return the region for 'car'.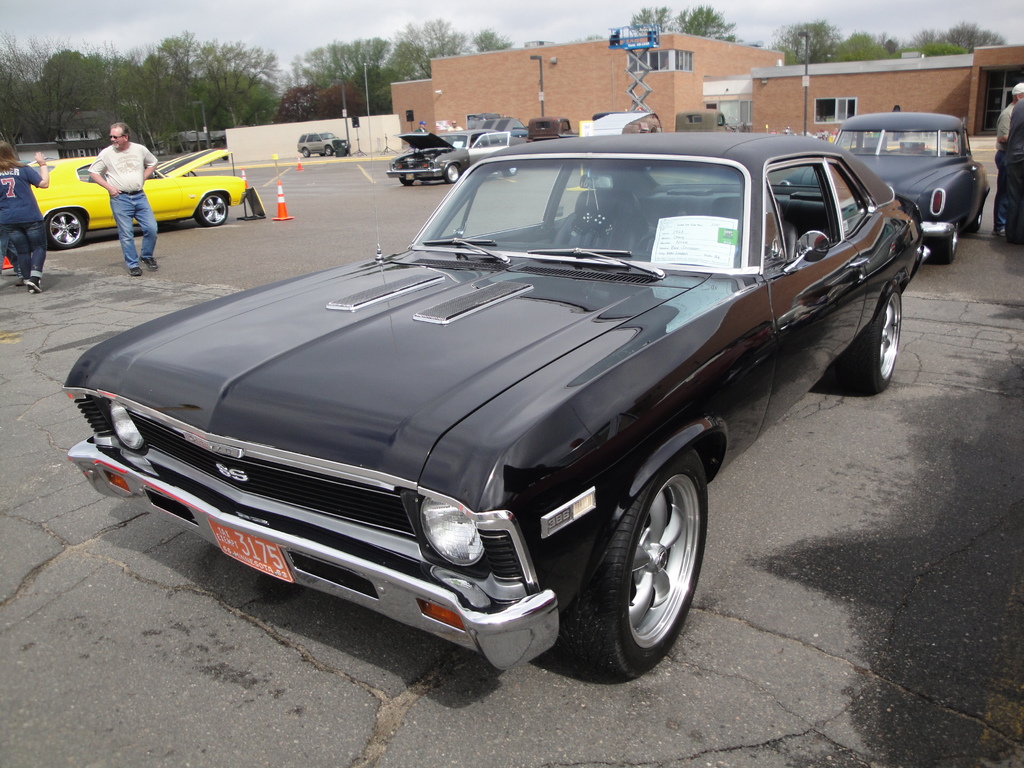
Rect(62, 128, 934, 680).
